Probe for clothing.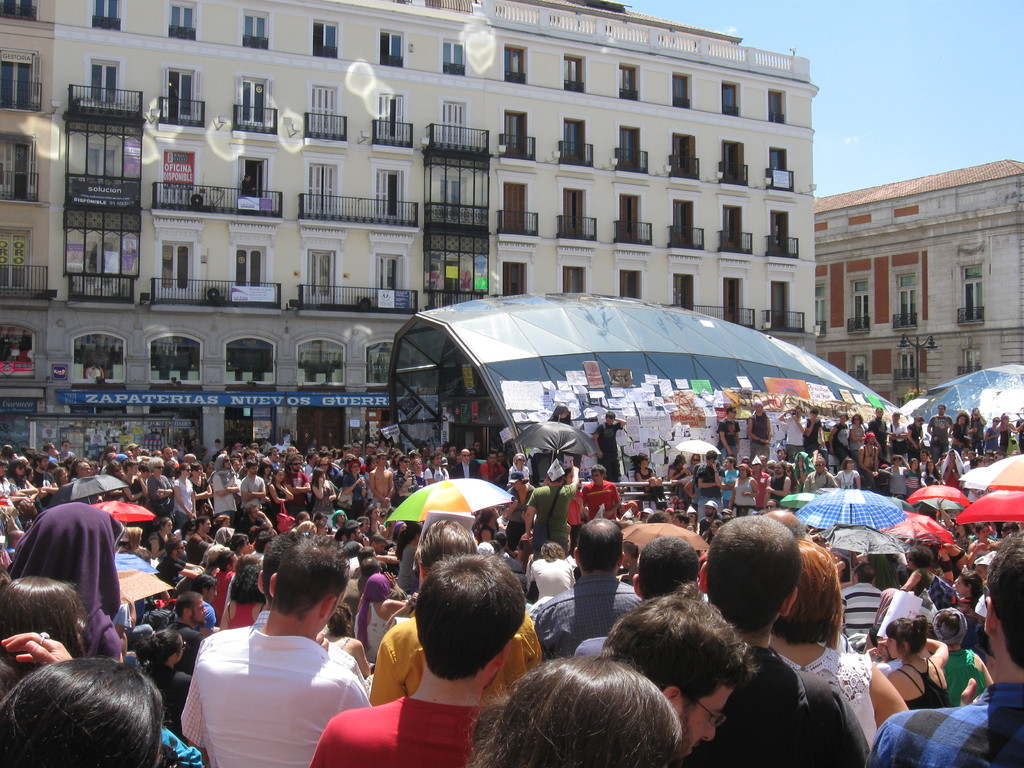
Probe result: [884, 462, 906, 488].
